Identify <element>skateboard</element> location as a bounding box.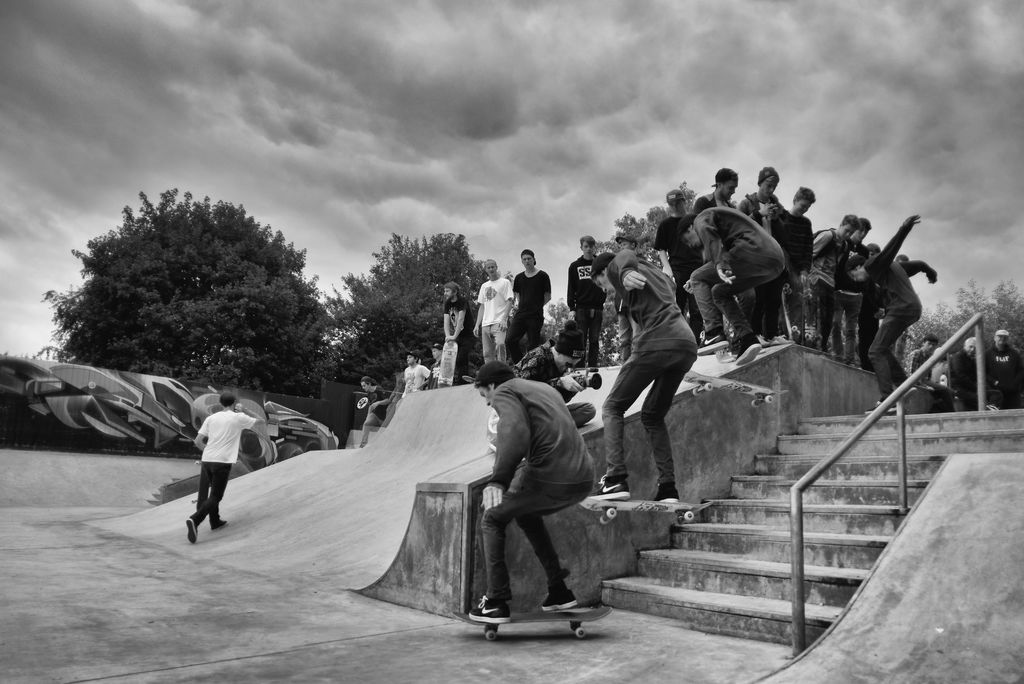
581, 492, 710, 523.
